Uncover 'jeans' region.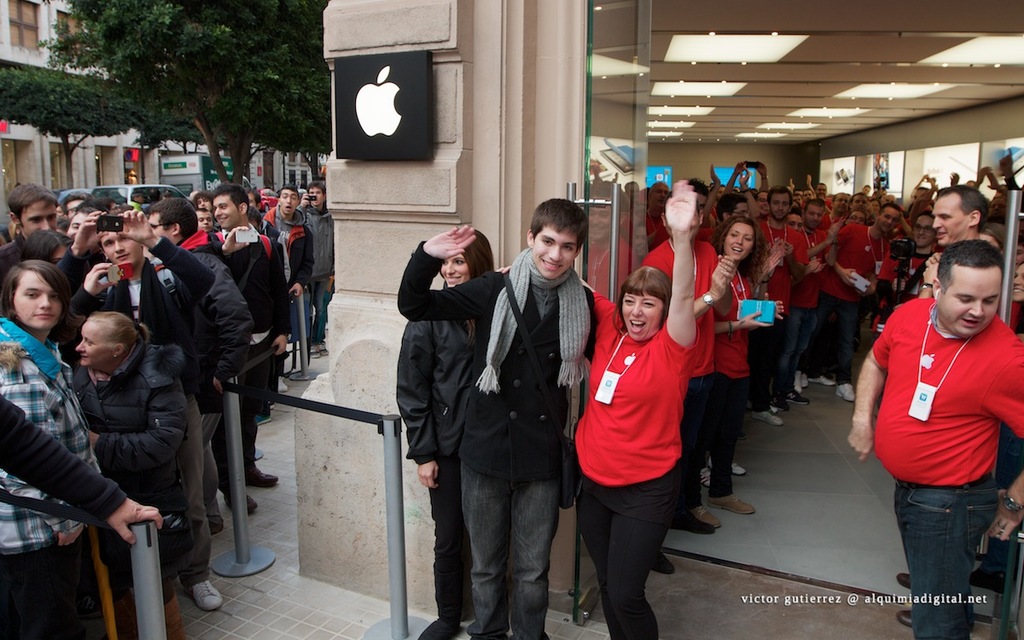
Uncovered: bbox=[313, 268, 331, 345].
